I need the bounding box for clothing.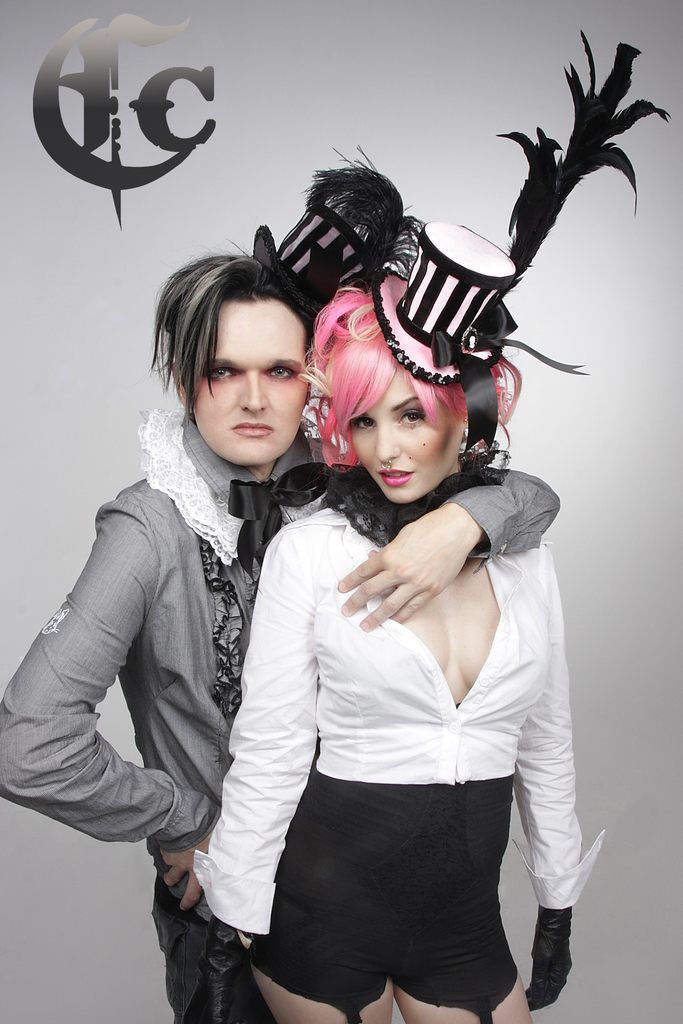
Here it is: bbox=[0, 407, 559, 1023].
